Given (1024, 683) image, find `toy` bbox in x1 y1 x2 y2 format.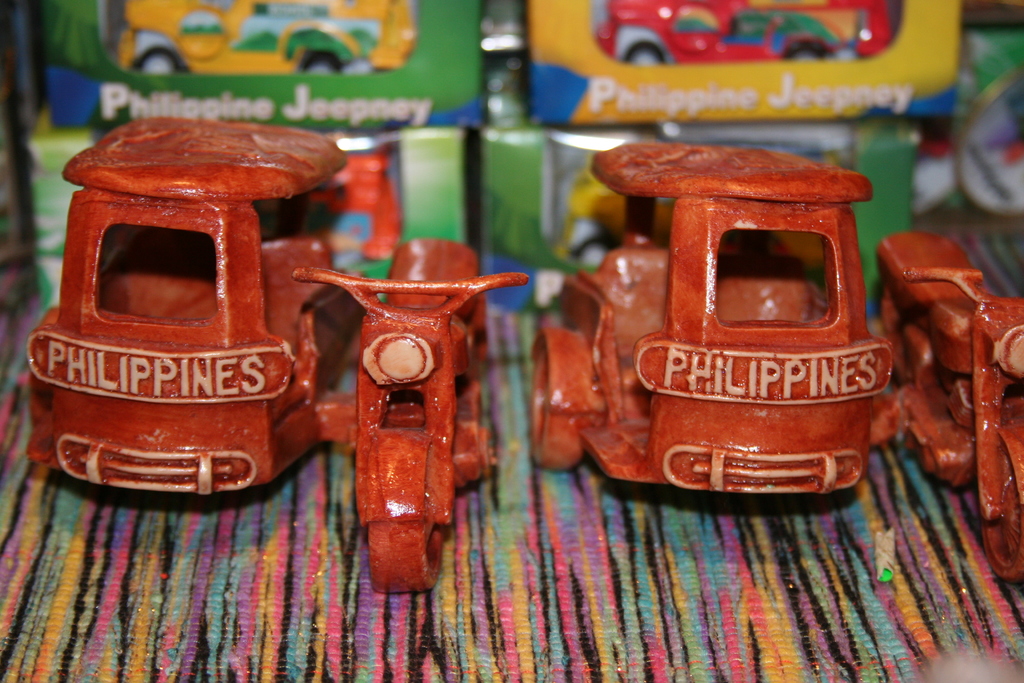
595 0 889 68.
